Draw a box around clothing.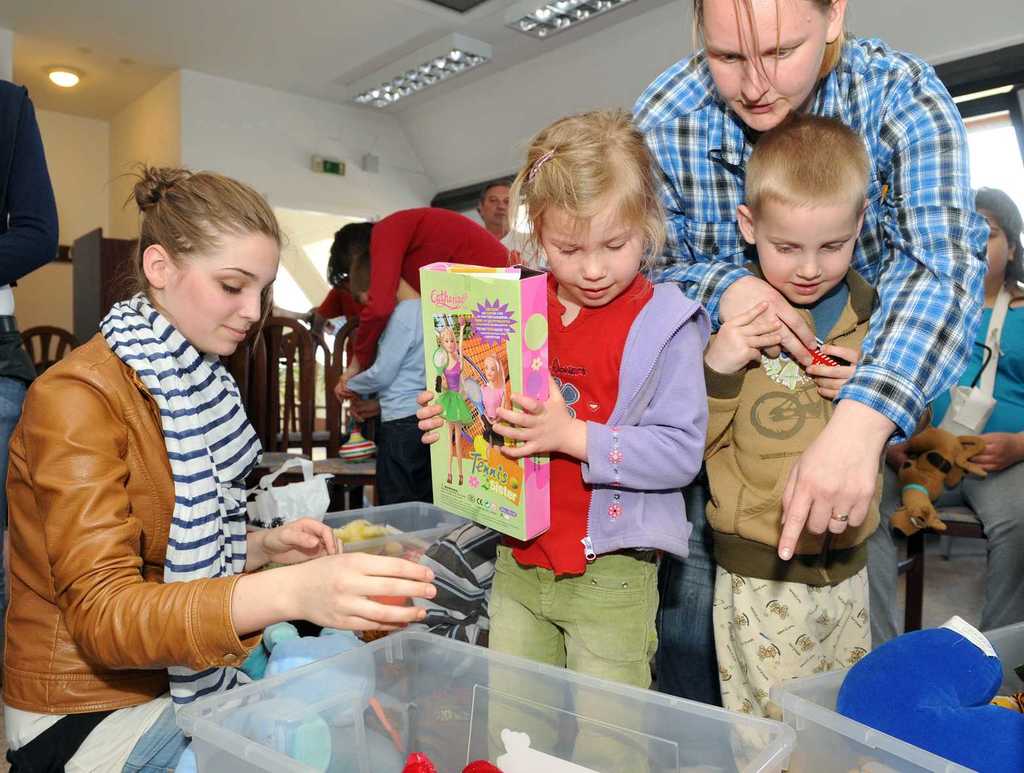
locate(866, 460, 1023, 654).
